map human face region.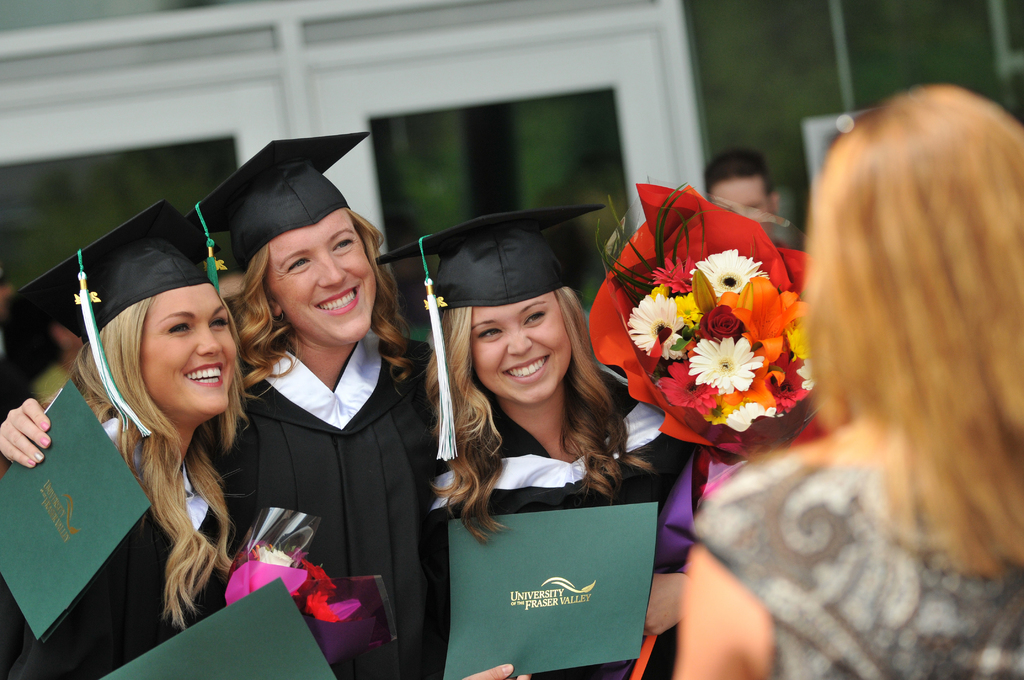
Mapped to (x1=709, y1=177, x2=778, y2=218).
